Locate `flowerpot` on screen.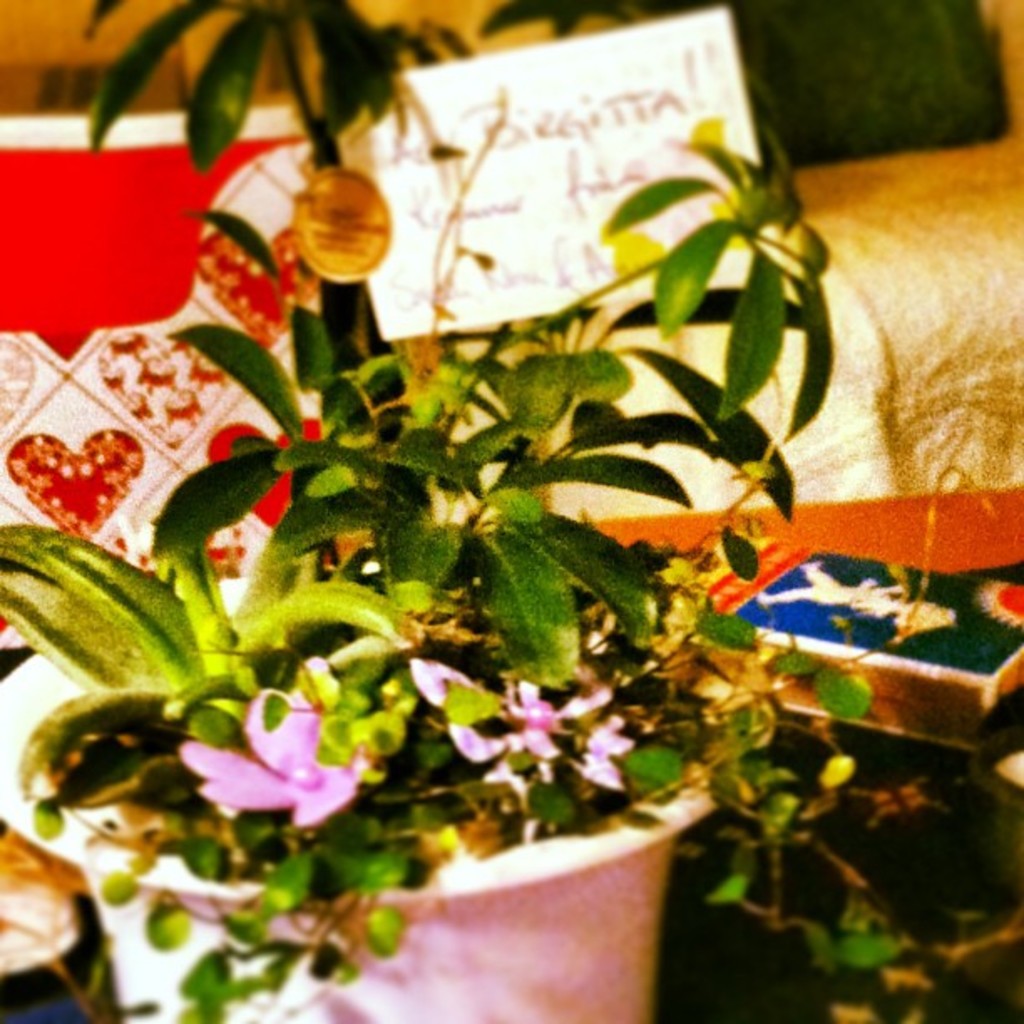
On screen at rect(85, 28, 962, 1023).
